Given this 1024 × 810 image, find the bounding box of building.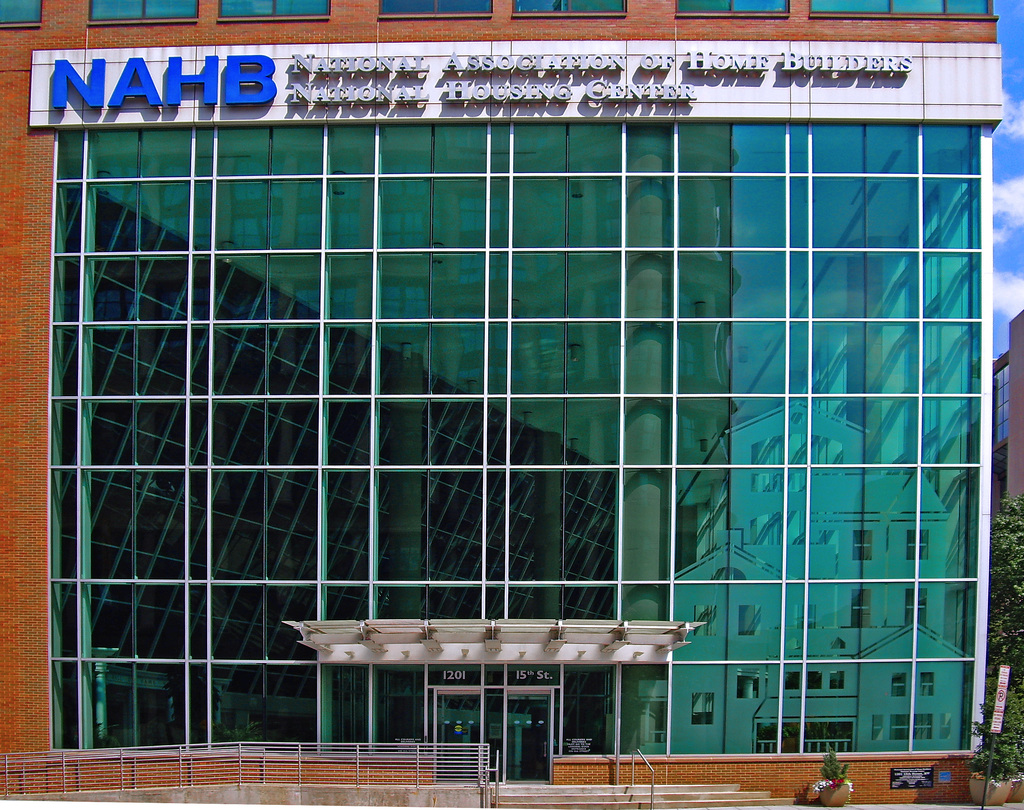
993/309/1023/511.
